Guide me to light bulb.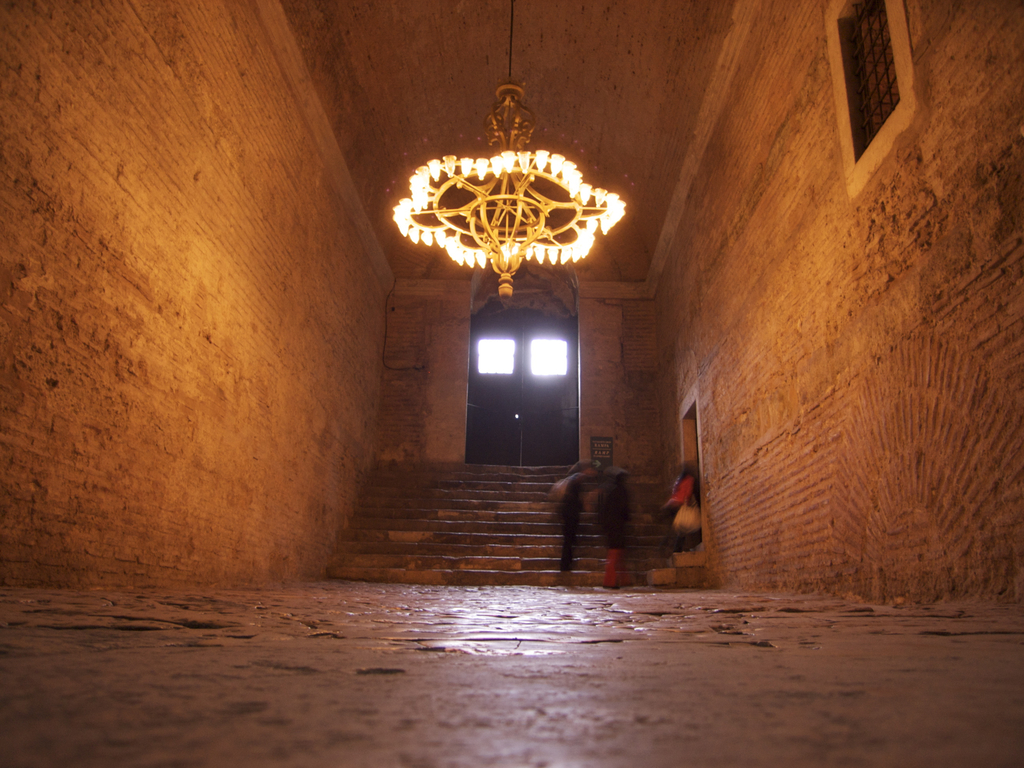
Guidance: [left=552, top=150, right=566, bottom=176].
